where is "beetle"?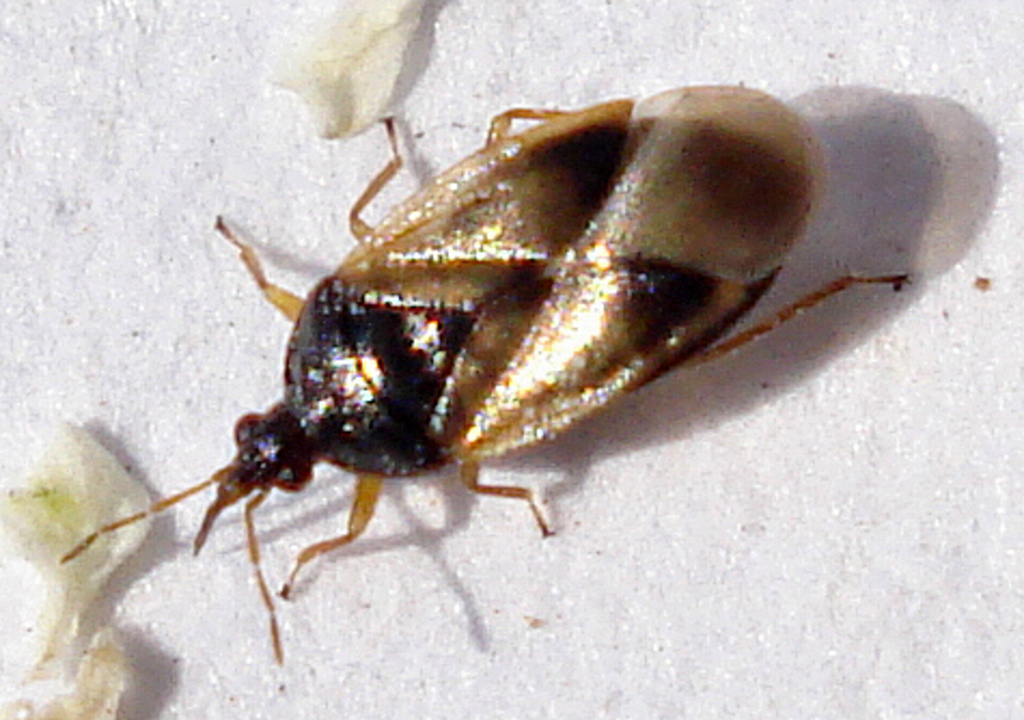
<box>88,84,946,660</box>.
